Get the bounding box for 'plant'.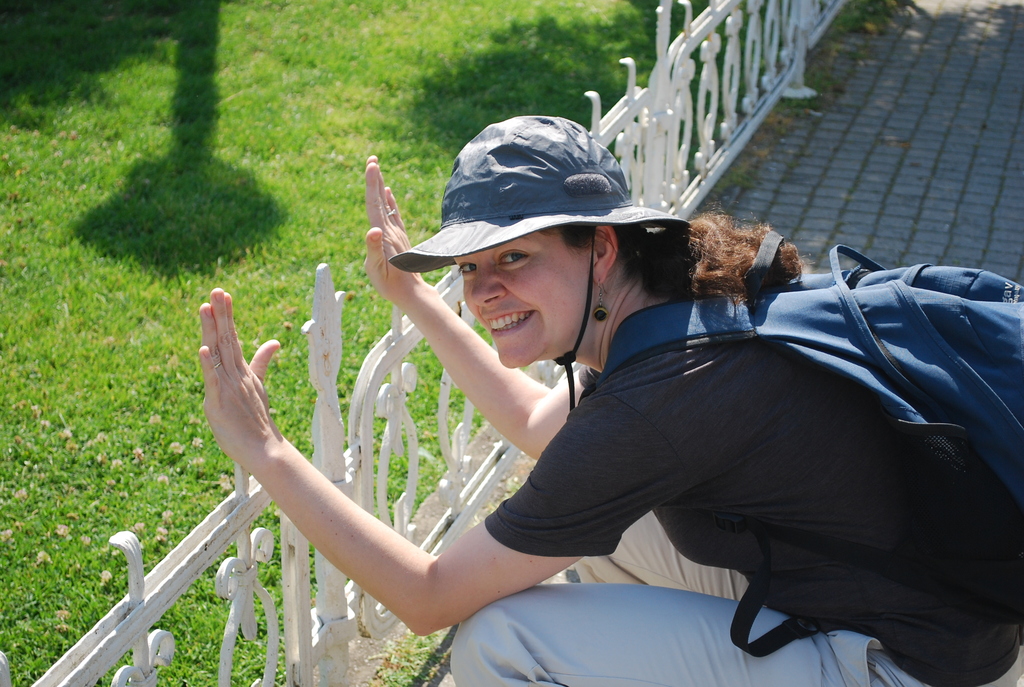
l=820, t=0, r=909, b=38.
